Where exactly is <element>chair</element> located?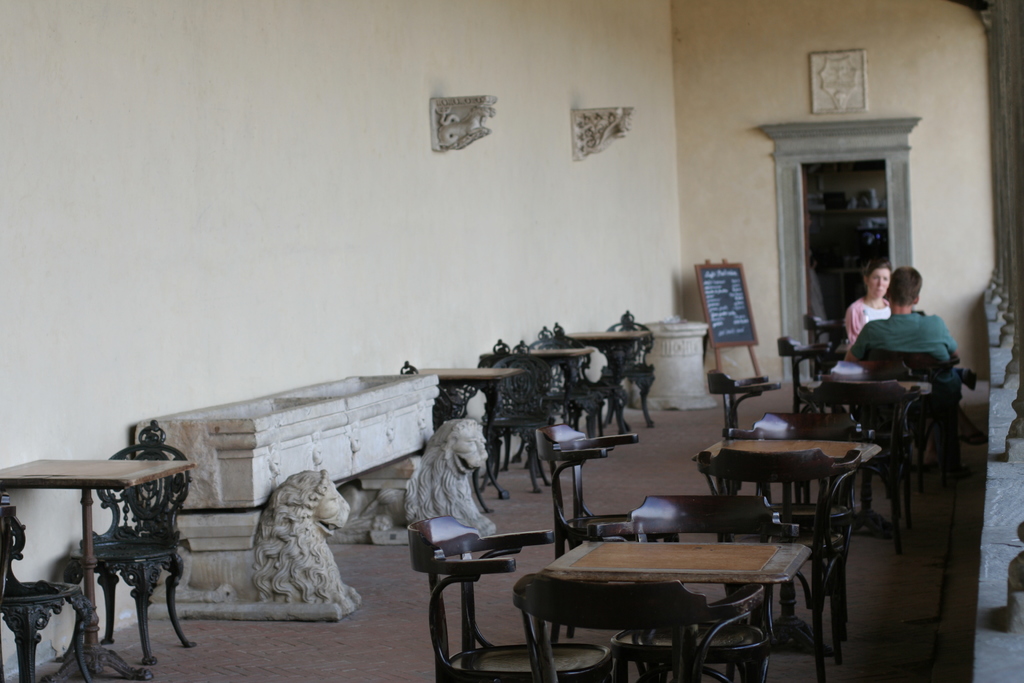
Its bounding box is {"x1": 73, "y1": 409, "x2": 191, "y2": 663}.
